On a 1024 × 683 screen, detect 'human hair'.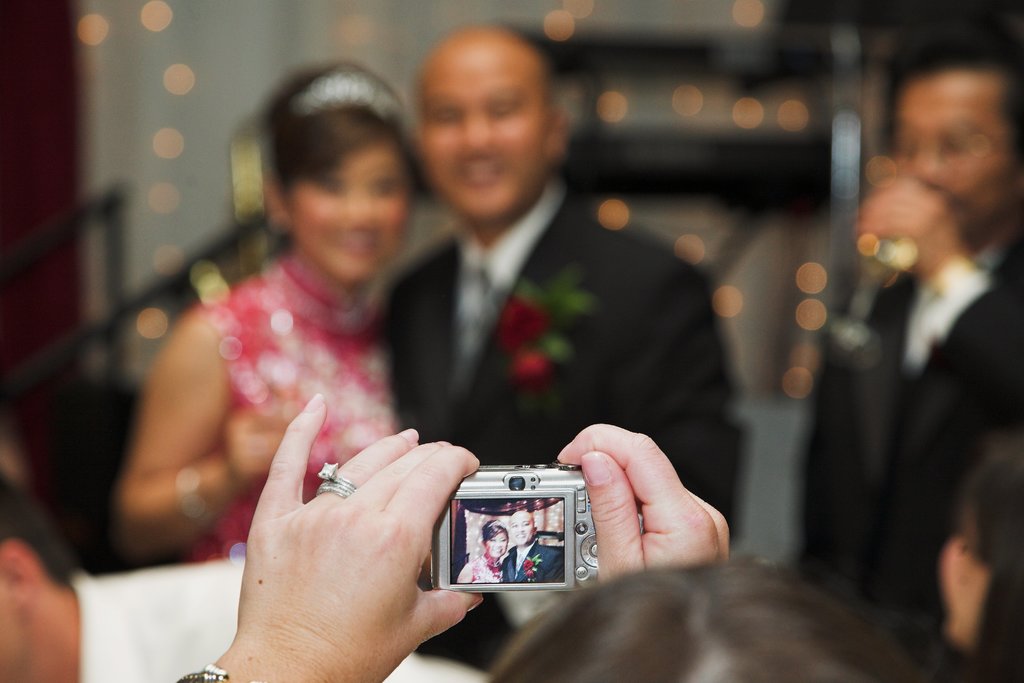
<region>0, 464, 80, 589</region>.
